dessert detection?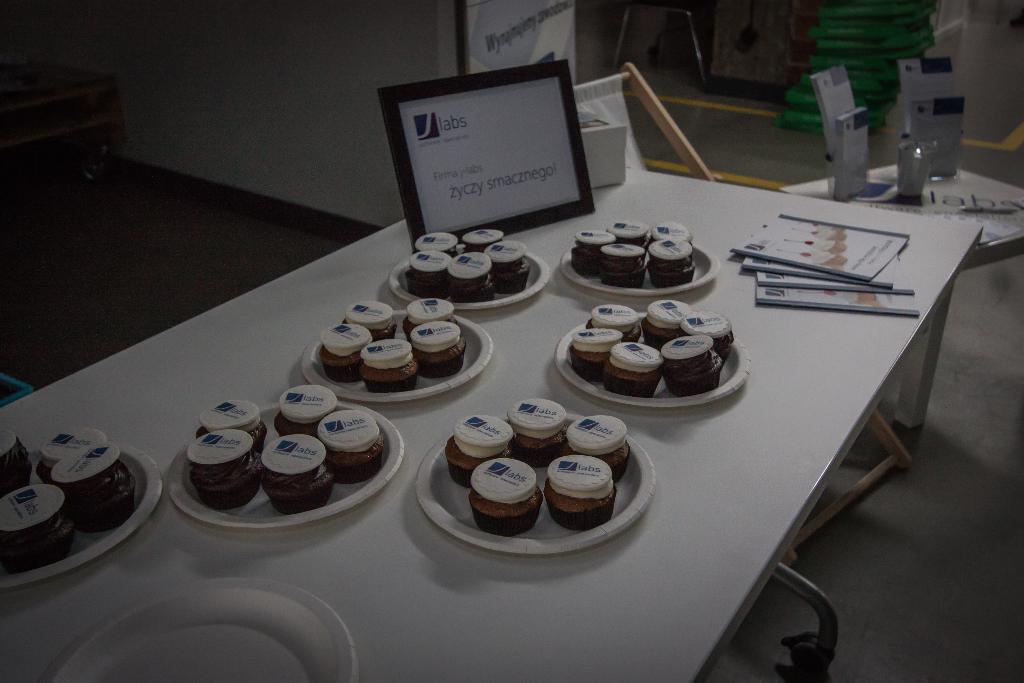
611, 335, 660, 384
